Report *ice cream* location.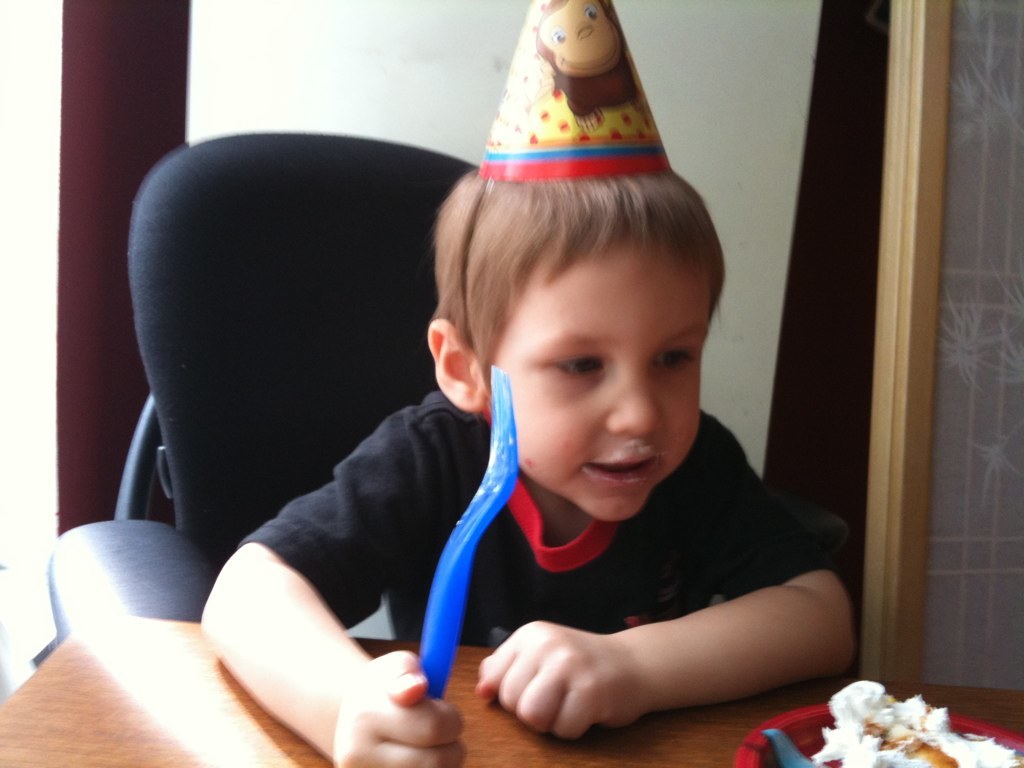
Report: x1=800, y1=680, x2=1023, y2=767.
